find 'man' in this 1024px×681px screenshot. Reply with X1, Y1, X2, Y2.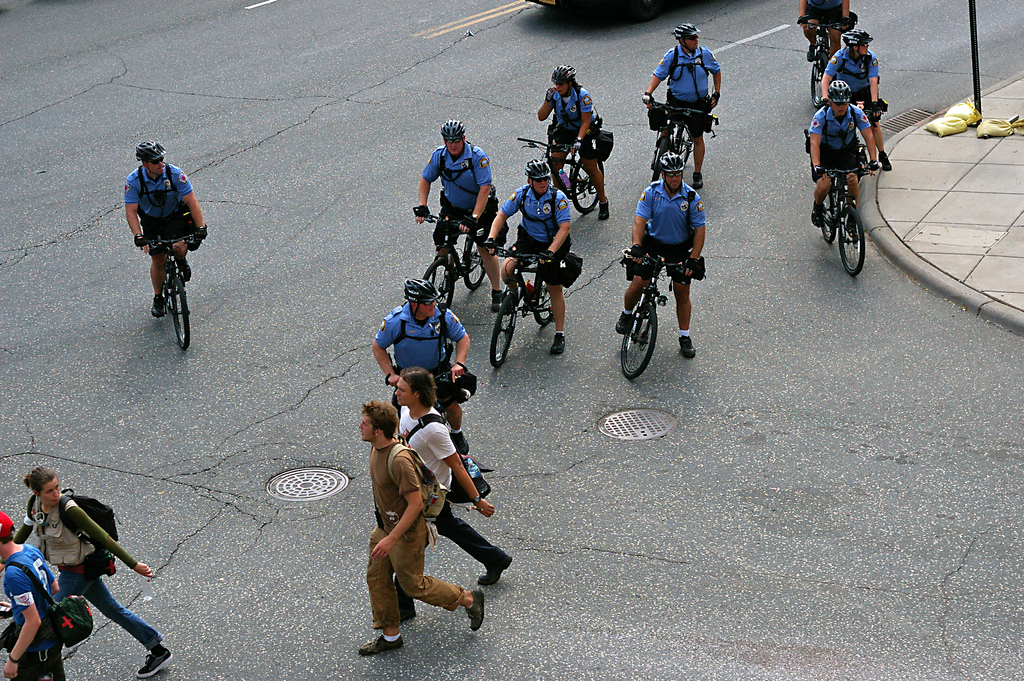
616, 151, 703, 356.
